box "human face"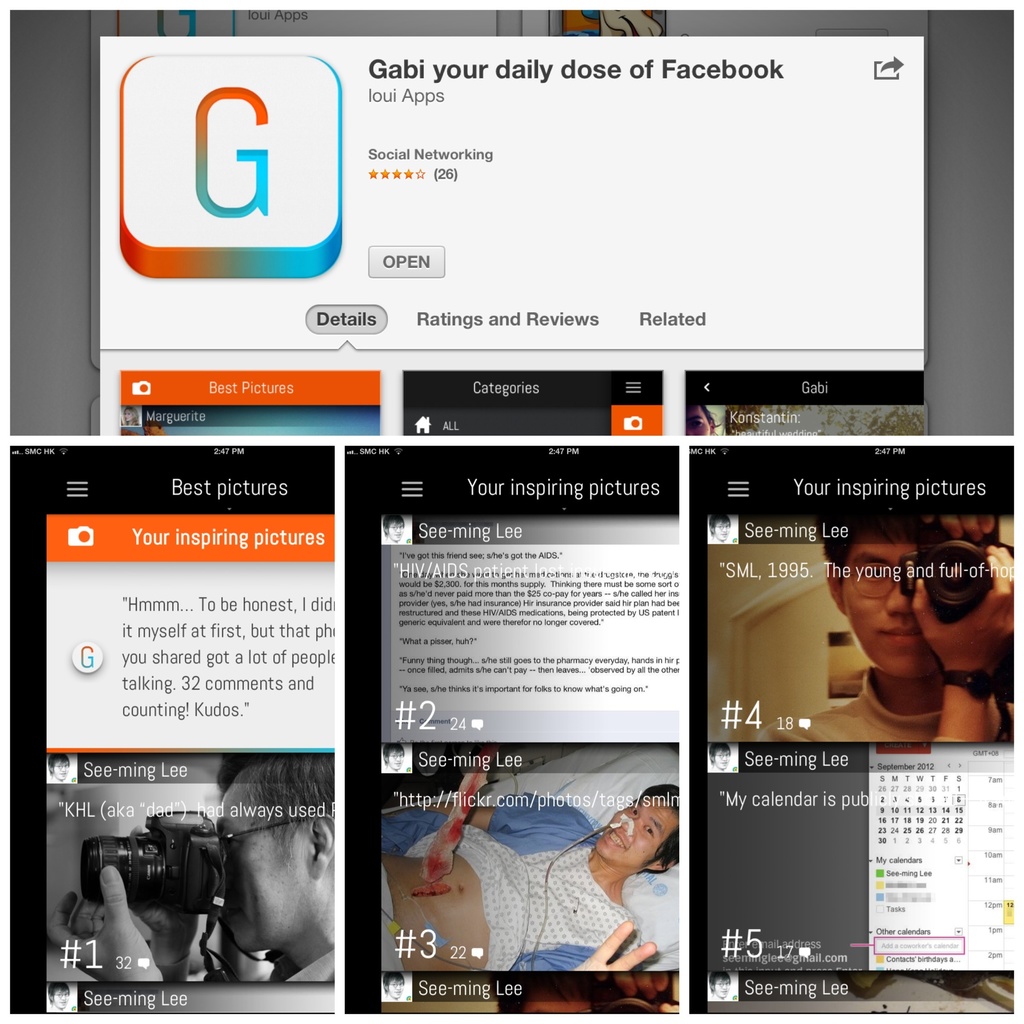
box=[593, 799, 676, 865]
